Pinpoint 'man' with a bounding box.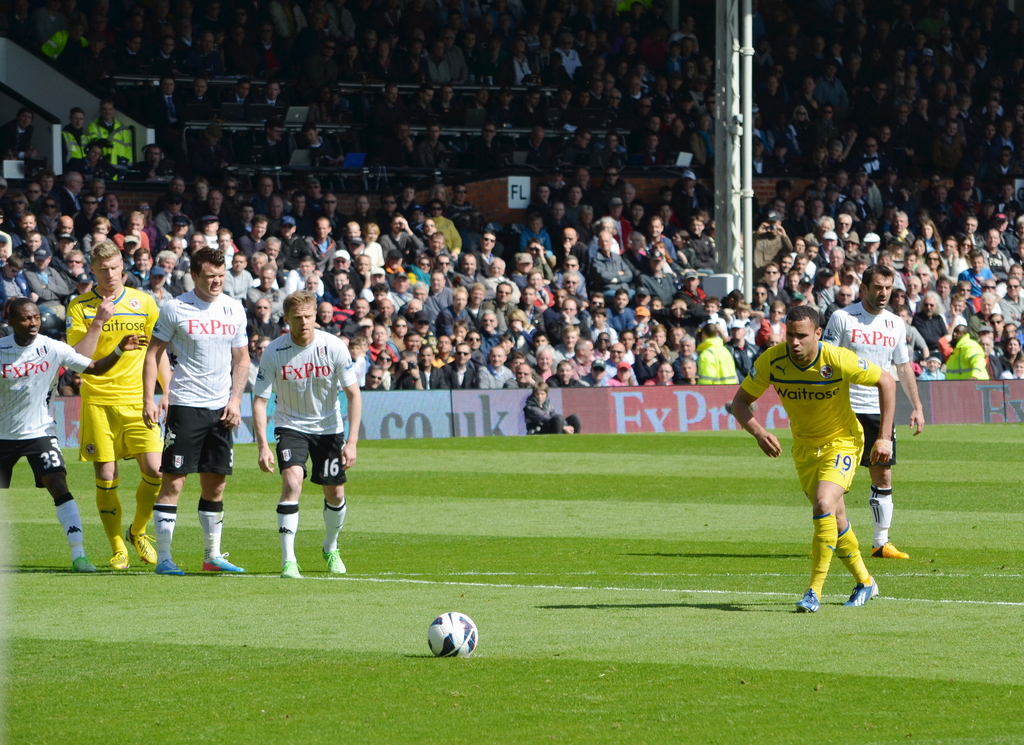
left=300, top=172, right=325, bottom=211.
